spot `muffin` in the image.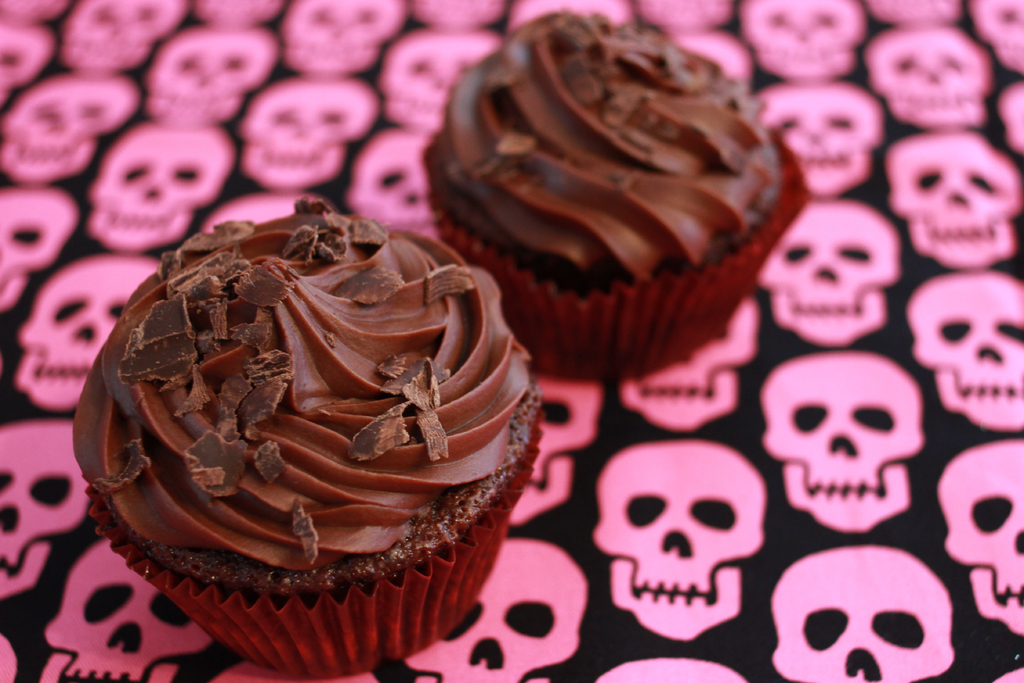
`muffin` found at box(422, 9, 811, 381).
